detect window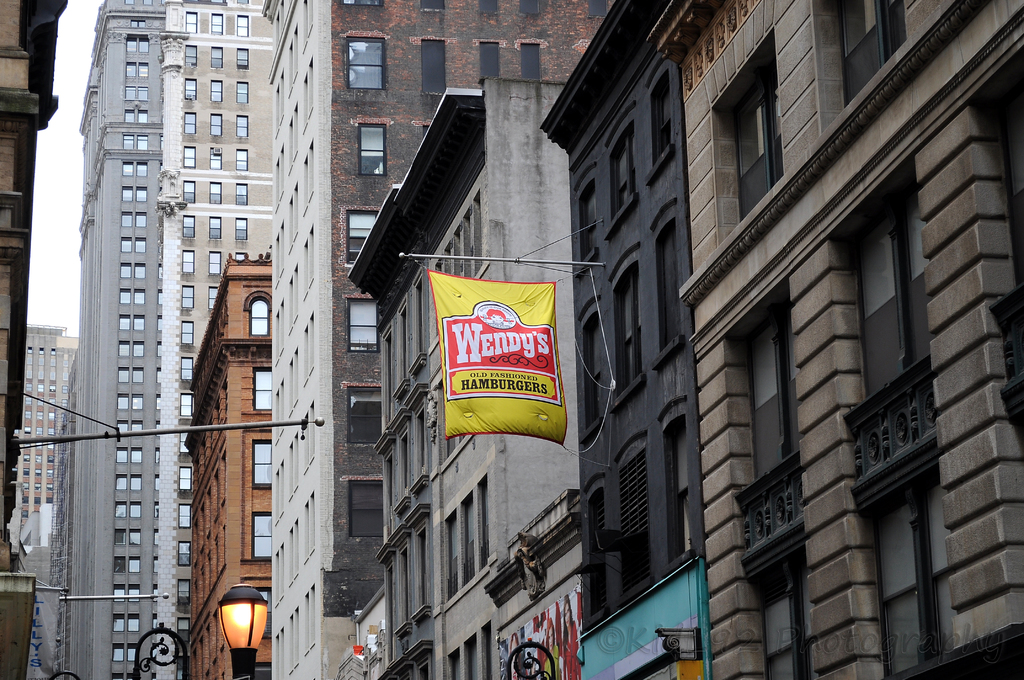
left=848, top=172, right=938, bottom=479
